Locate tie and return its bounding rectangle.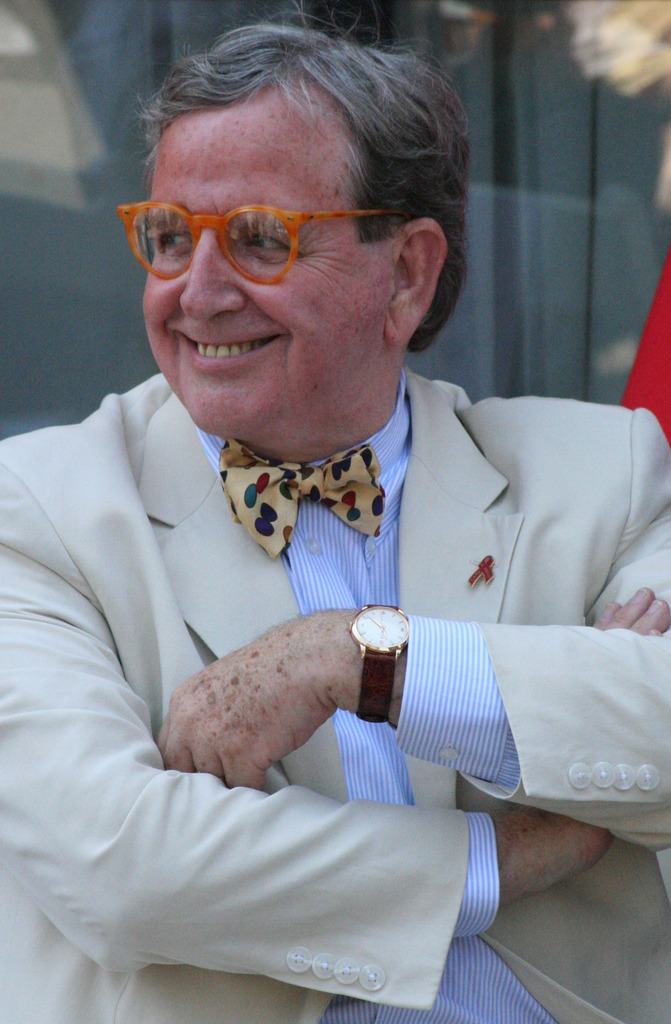
box(216, 437, 387, 556).
